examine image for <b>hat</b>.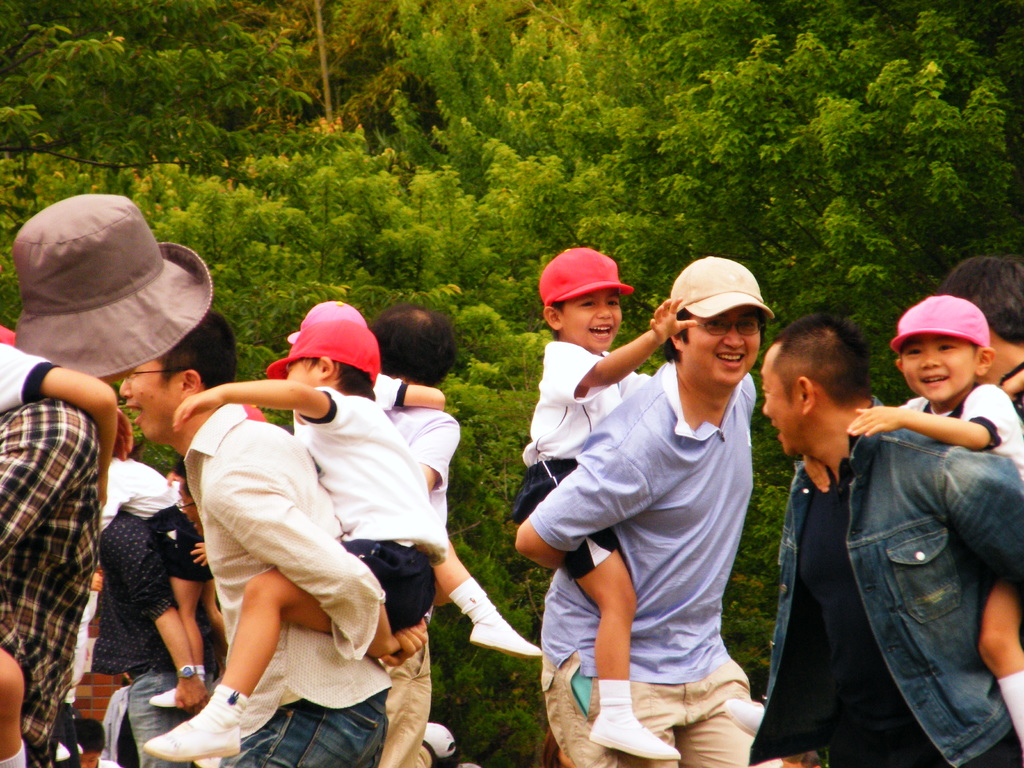
Examination result: (538,245,632,308).
